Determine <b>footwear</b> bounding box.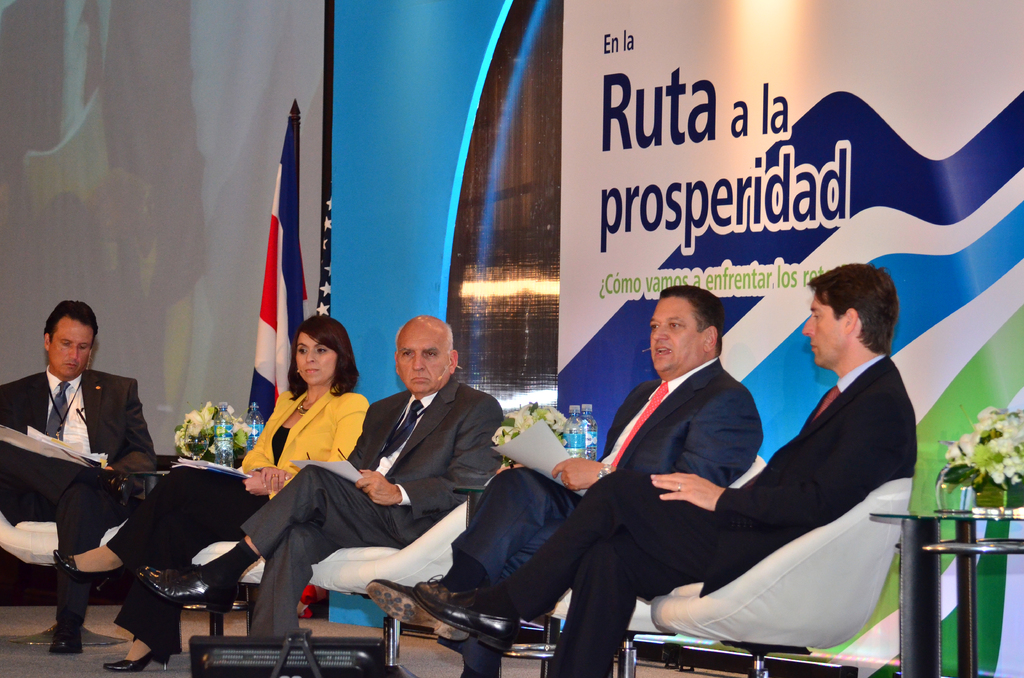
Determined: 105:622:170:670.
